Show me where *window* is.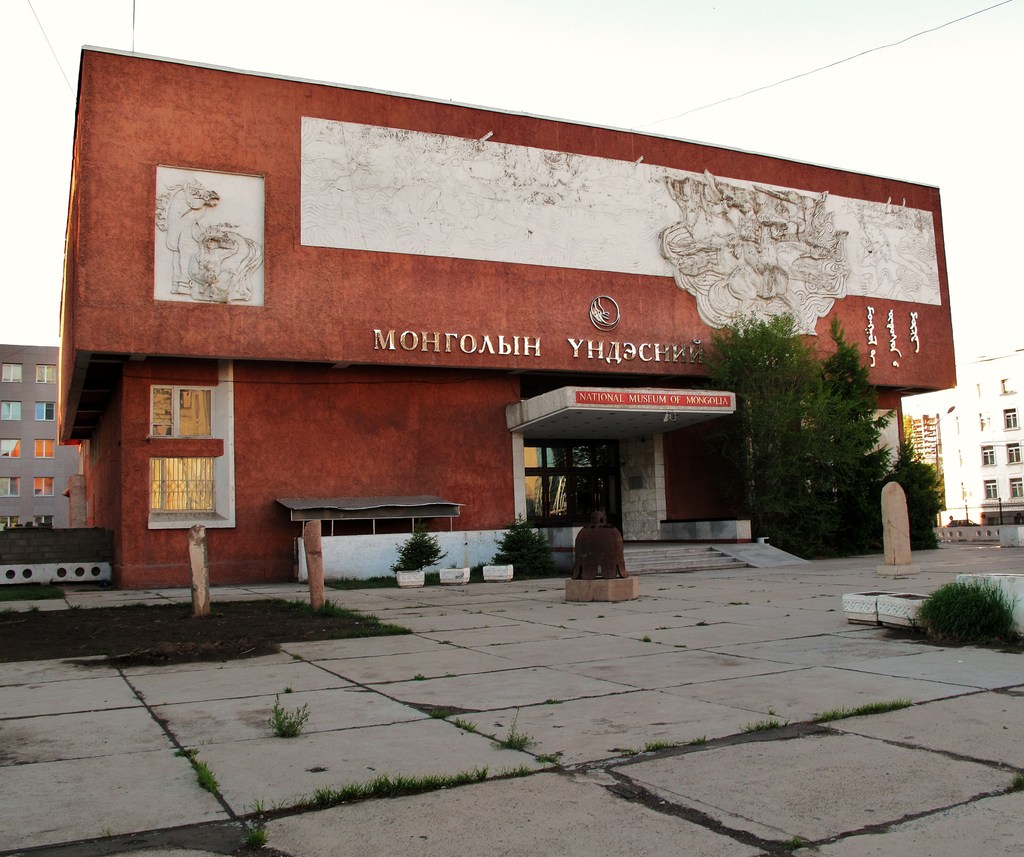
*window* is at crop(31, 396, 63, 424).
